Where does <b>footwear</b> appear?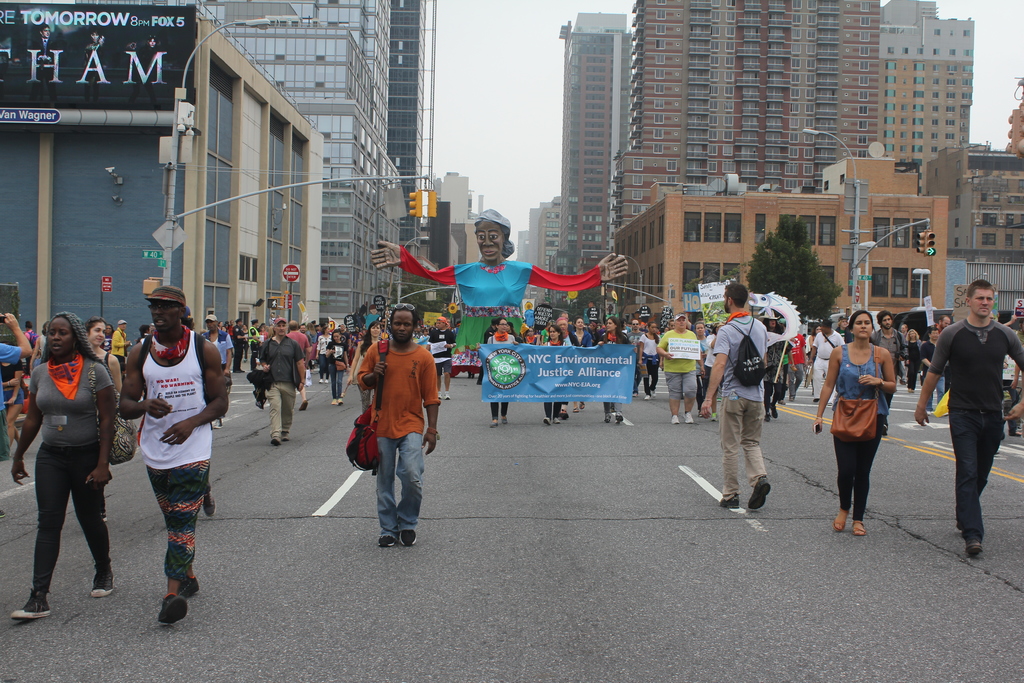
Appears at crop(830, 507, 849, 533).
